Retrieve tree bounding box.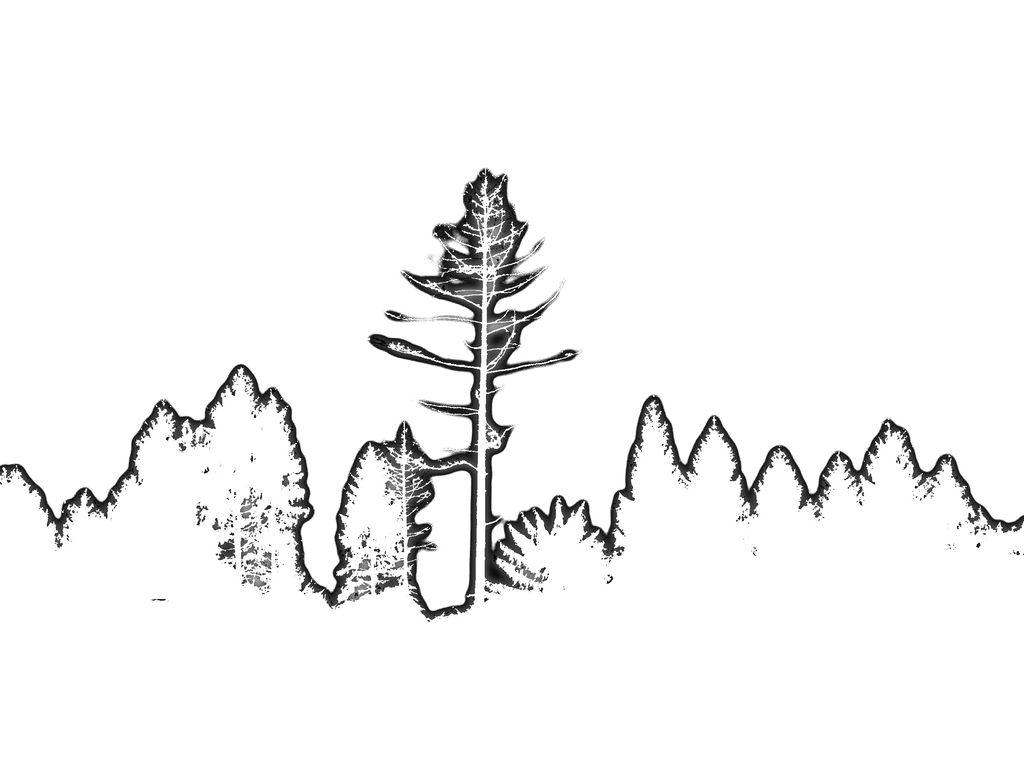
Bounding box: [x1=370, y1=160, x2=579, y2=619].
